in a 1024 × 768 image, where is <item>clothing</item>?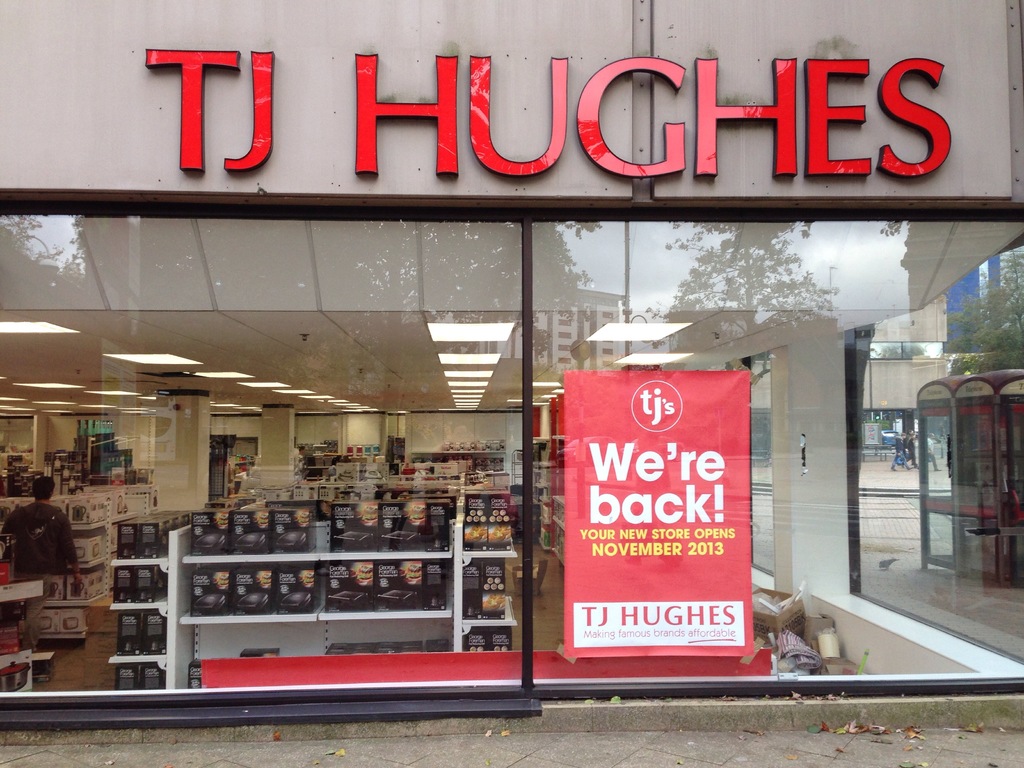
bbox=[889, 439, 910, 468].
